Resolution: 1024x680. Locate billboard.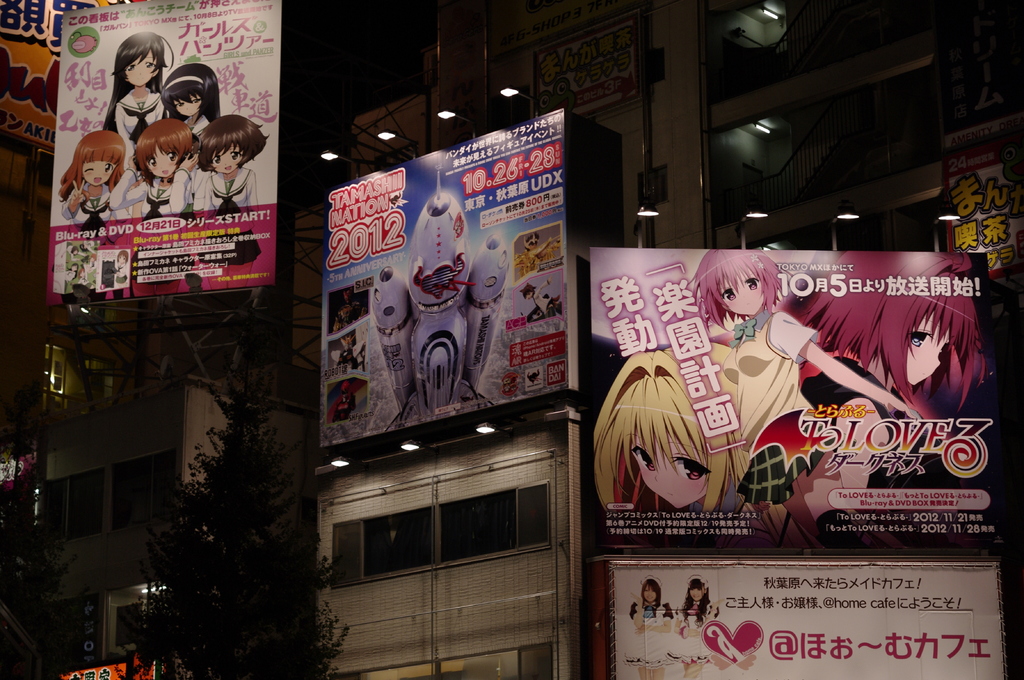
[308,96,593,499].
